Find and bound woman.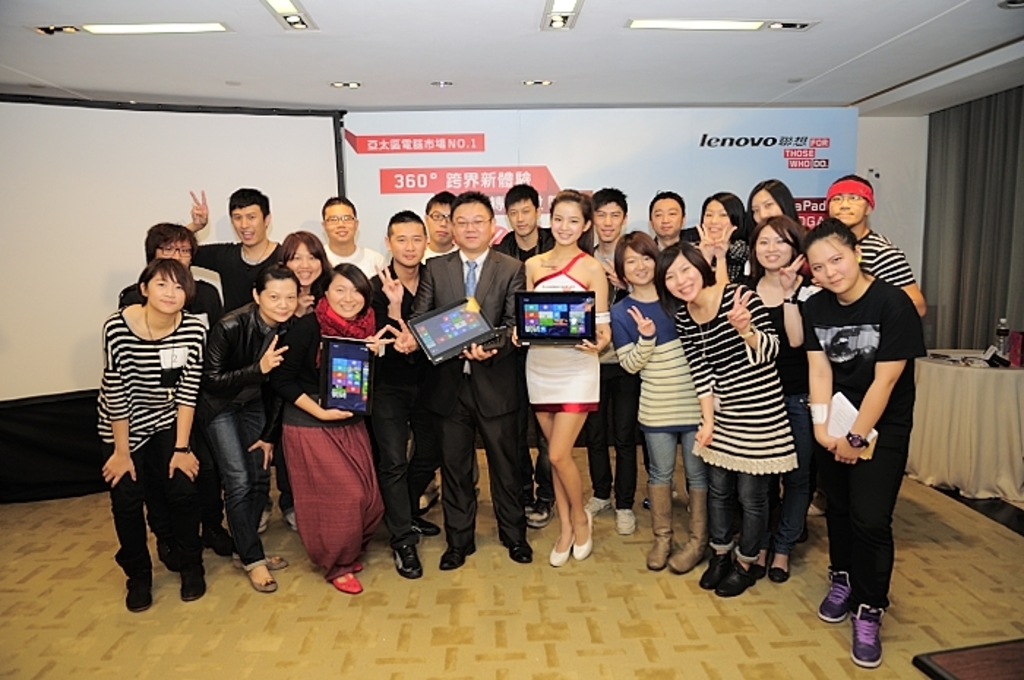
Bound: pyautogui.locateOnScreen(274, 265, 389, 608).
